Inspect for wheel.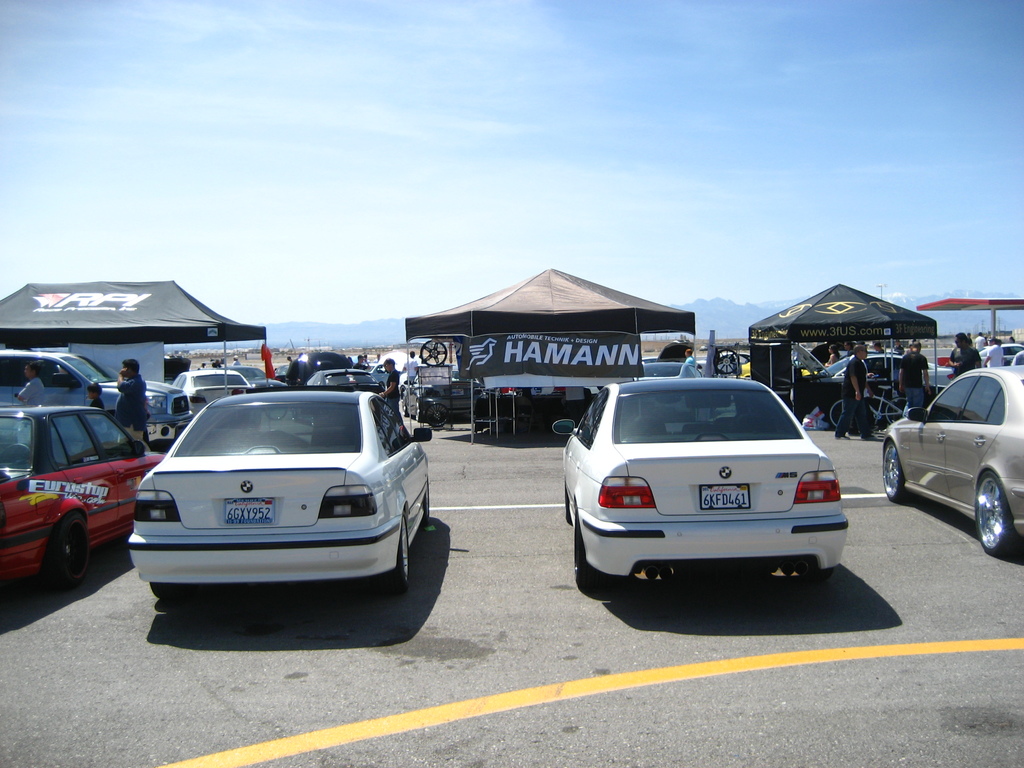
Inspection: [x1=885, y1=395, x2=904, y2=420].
